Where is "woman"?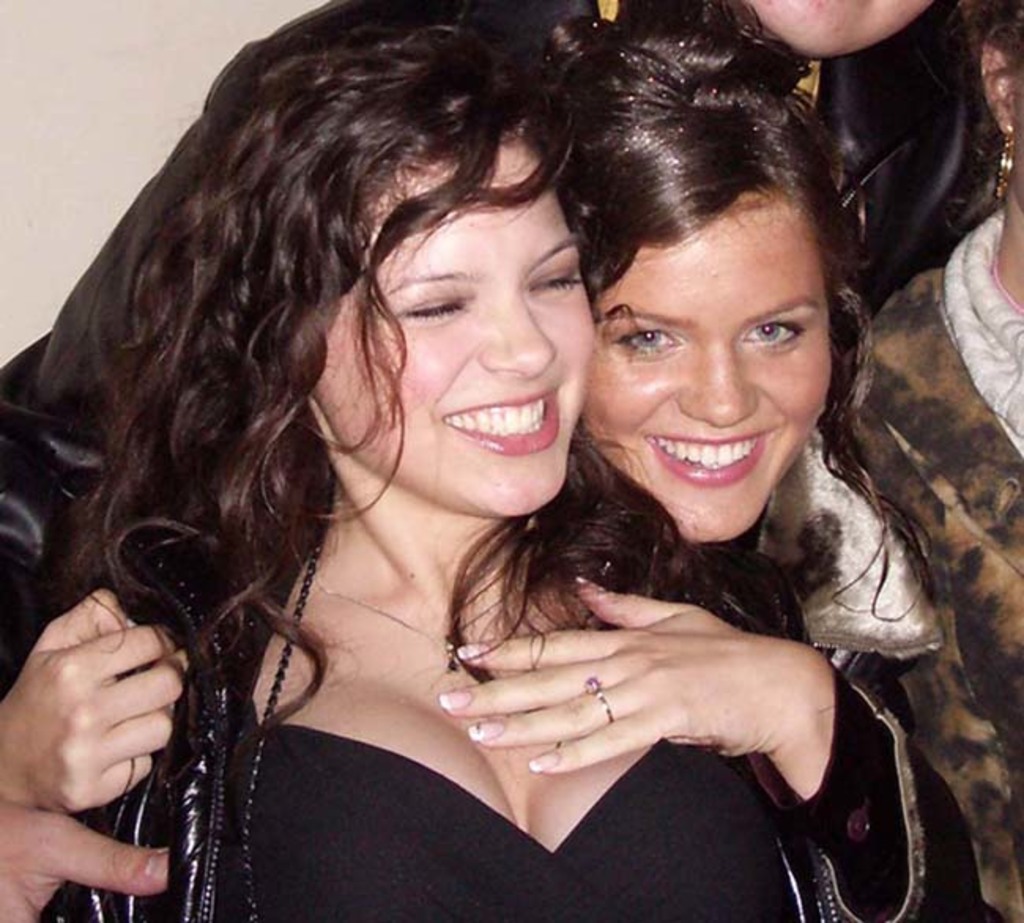
rect(515, 0, 1022, 920).
